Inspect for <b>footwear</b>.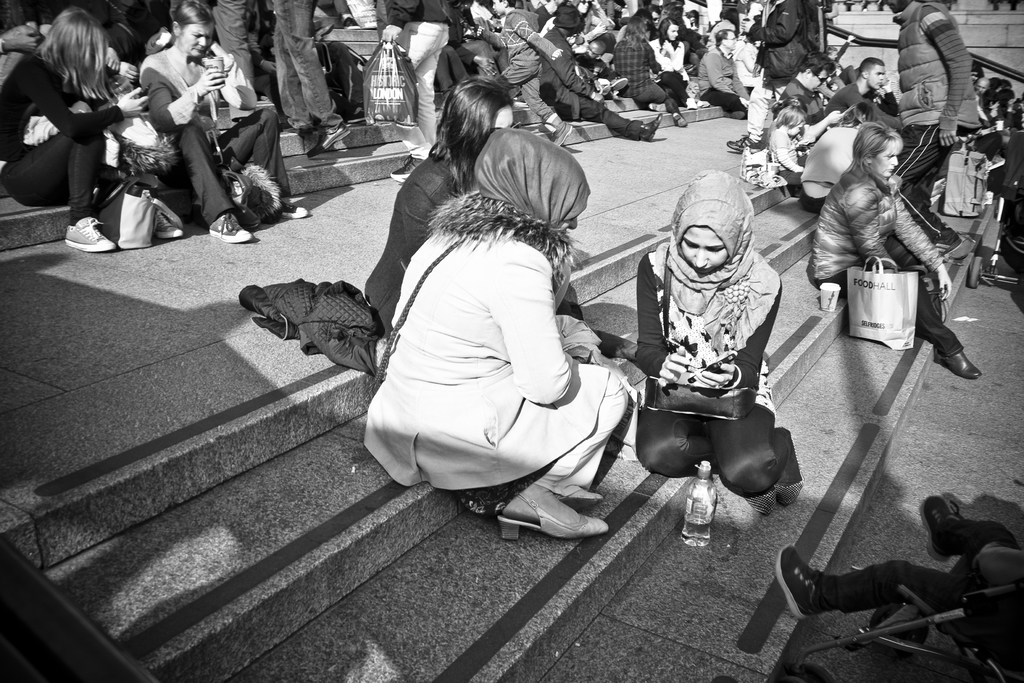
Inspection: <bbox>154, 210, 182, 242</bbox>.
